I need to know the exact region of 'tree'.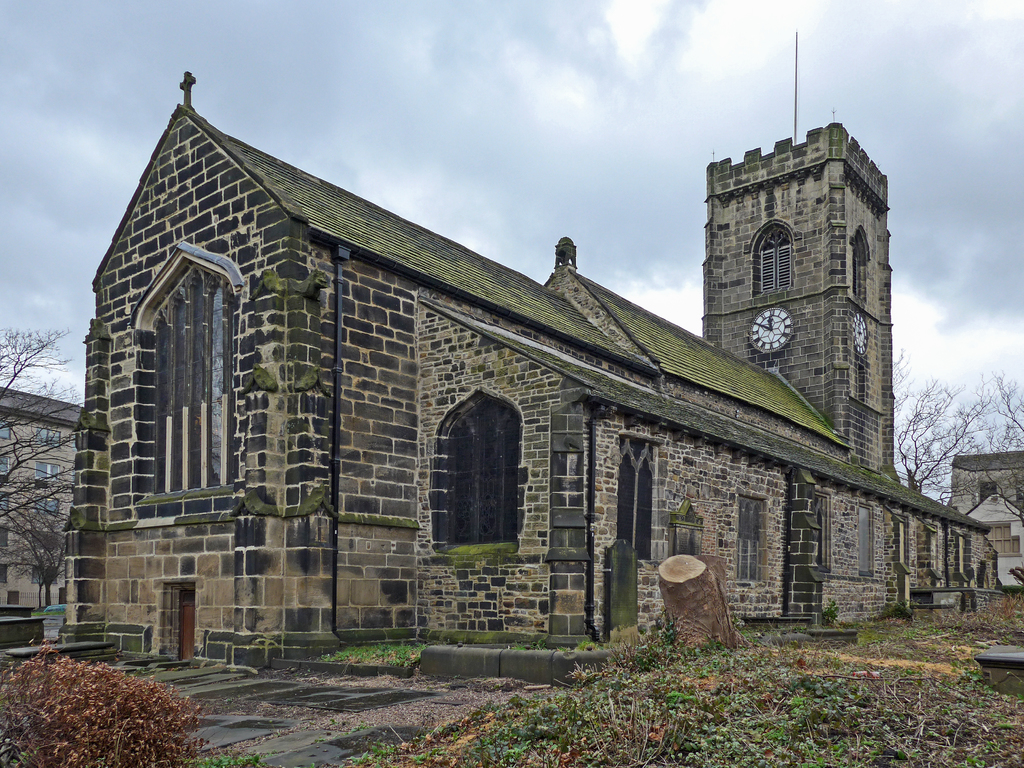
Region: locate(0, 515, 67, 610).
